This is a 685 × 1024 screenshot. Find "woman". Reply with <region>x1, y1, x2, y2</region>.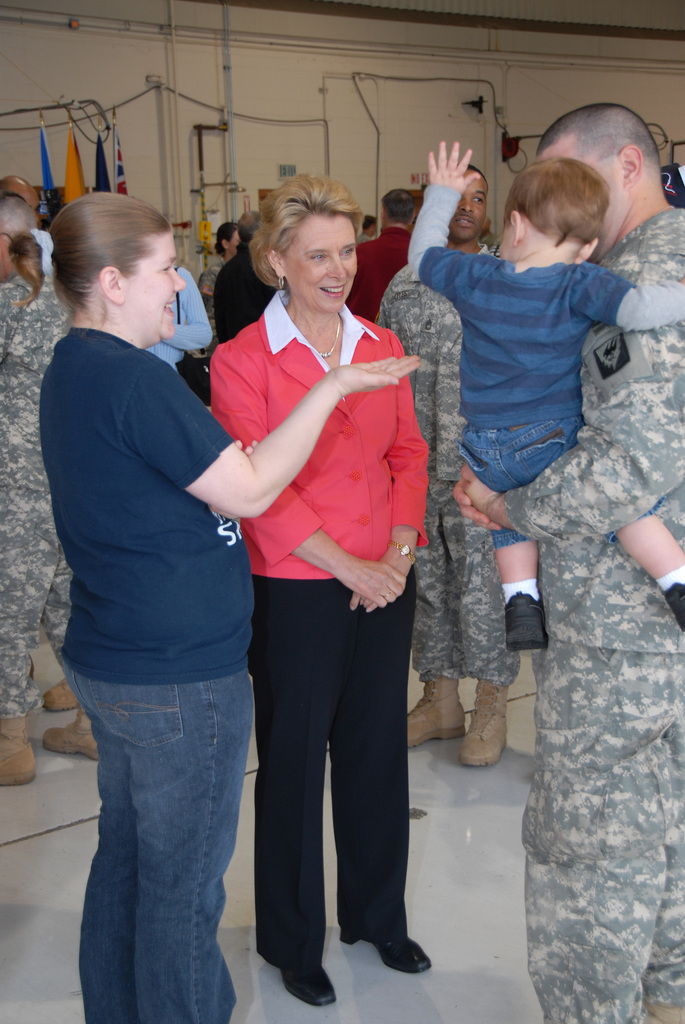
<region>13, 188, 427, 1021</region>.
